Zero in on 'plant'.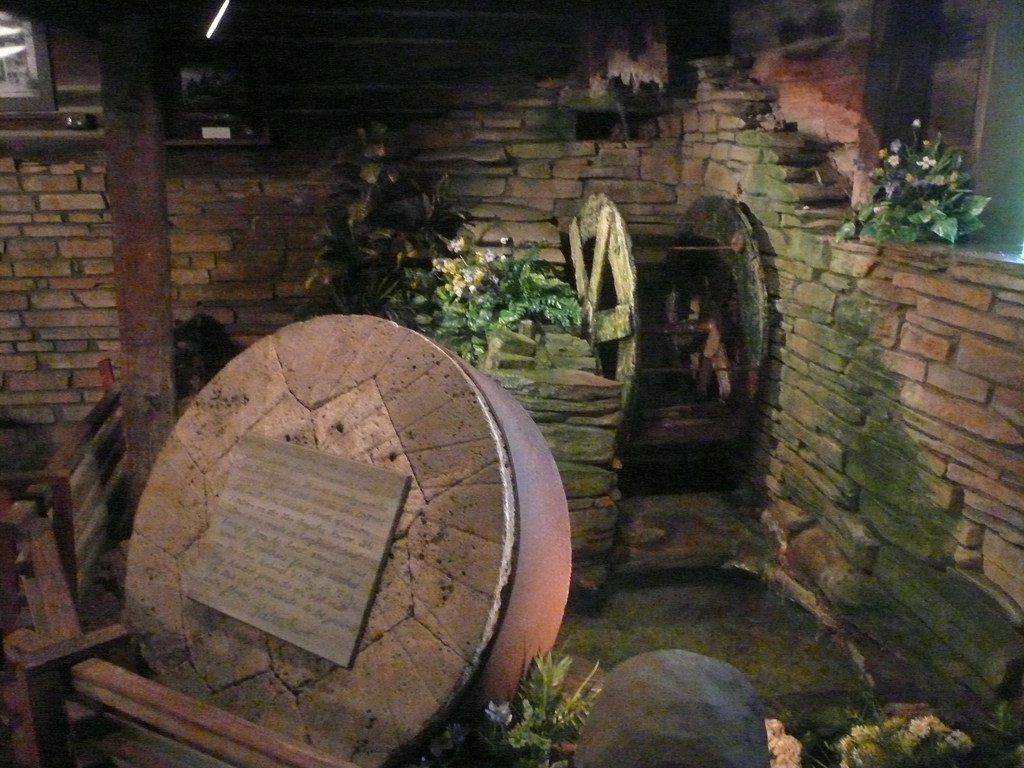
Zeroed in: (792,693,1020,767).
